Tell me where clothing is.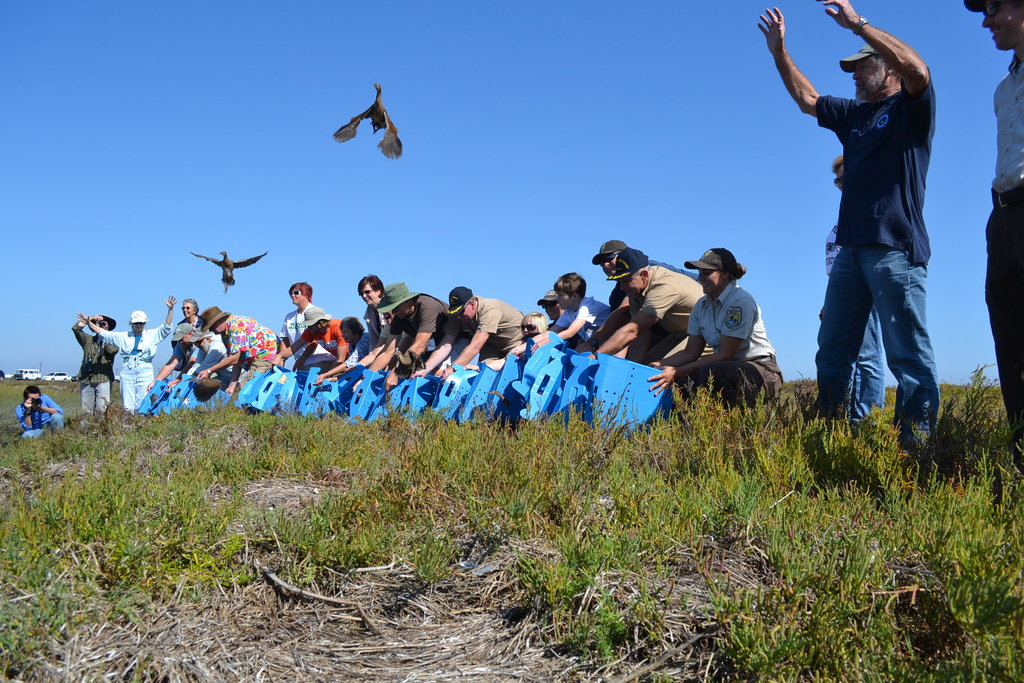
clothing is at (left=676, top=279, right=783, bottom=404).
